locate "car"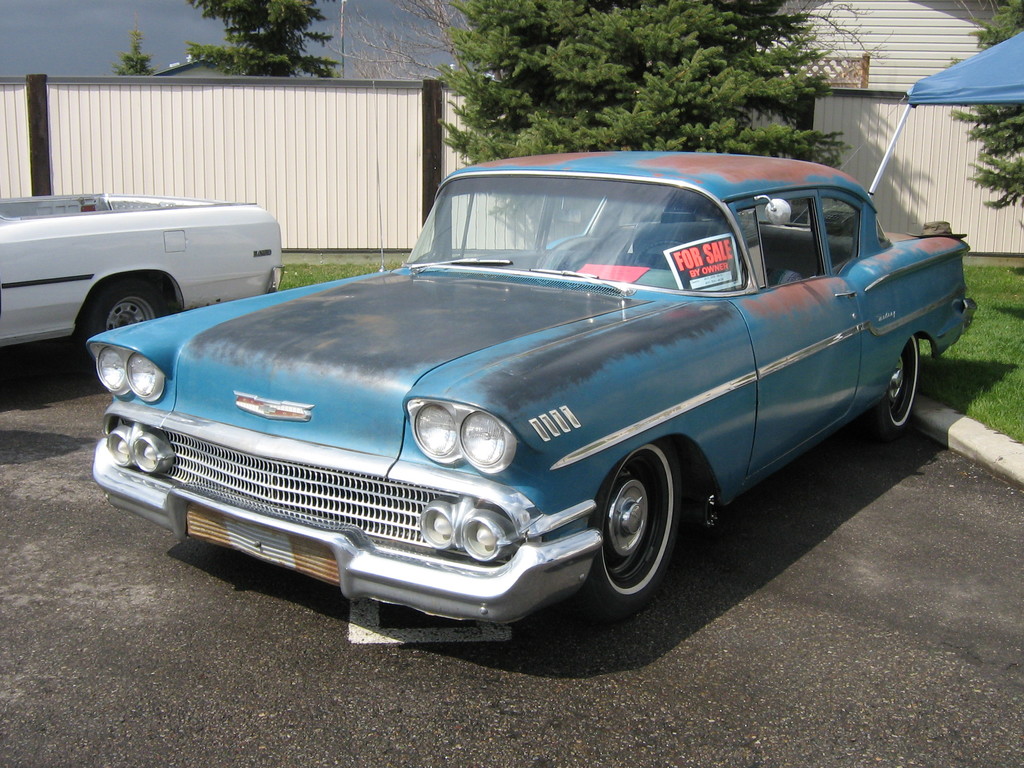
region(81, 159, 939, 639)
